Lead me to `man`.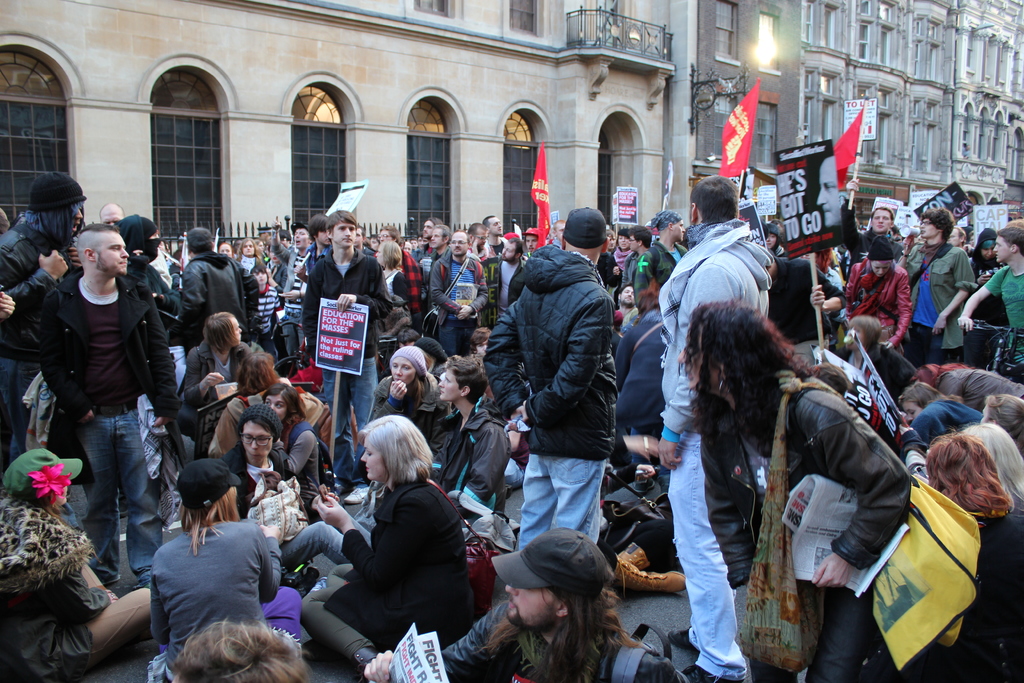
Lead to left=433, top=228, right=451, bottom=265.
